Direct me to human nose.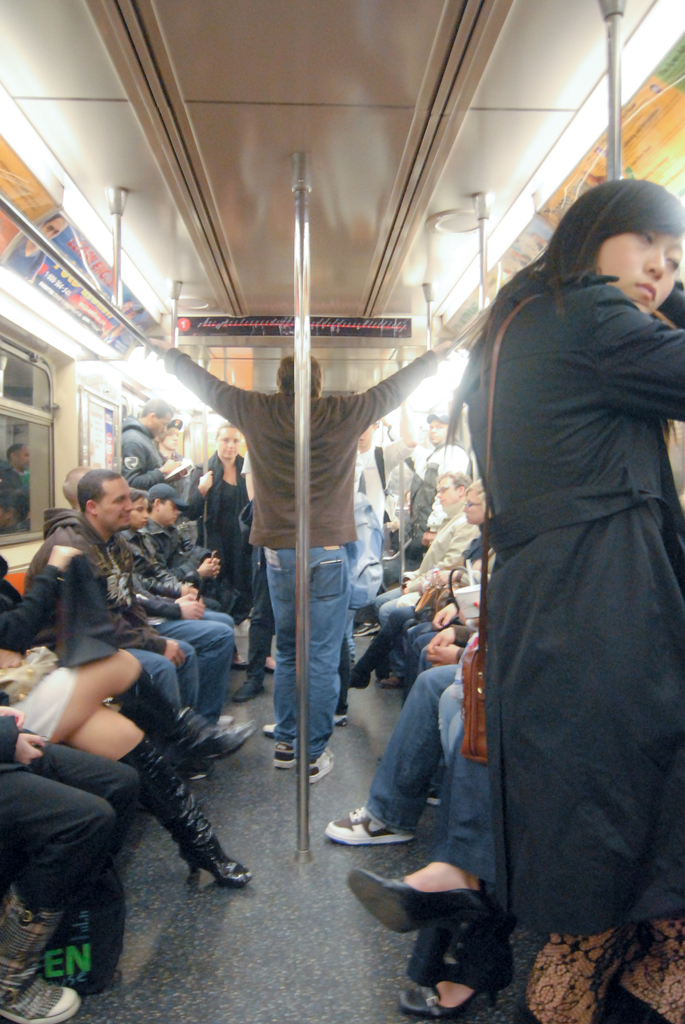
Direction: box=[457, 502, 468, 512].
